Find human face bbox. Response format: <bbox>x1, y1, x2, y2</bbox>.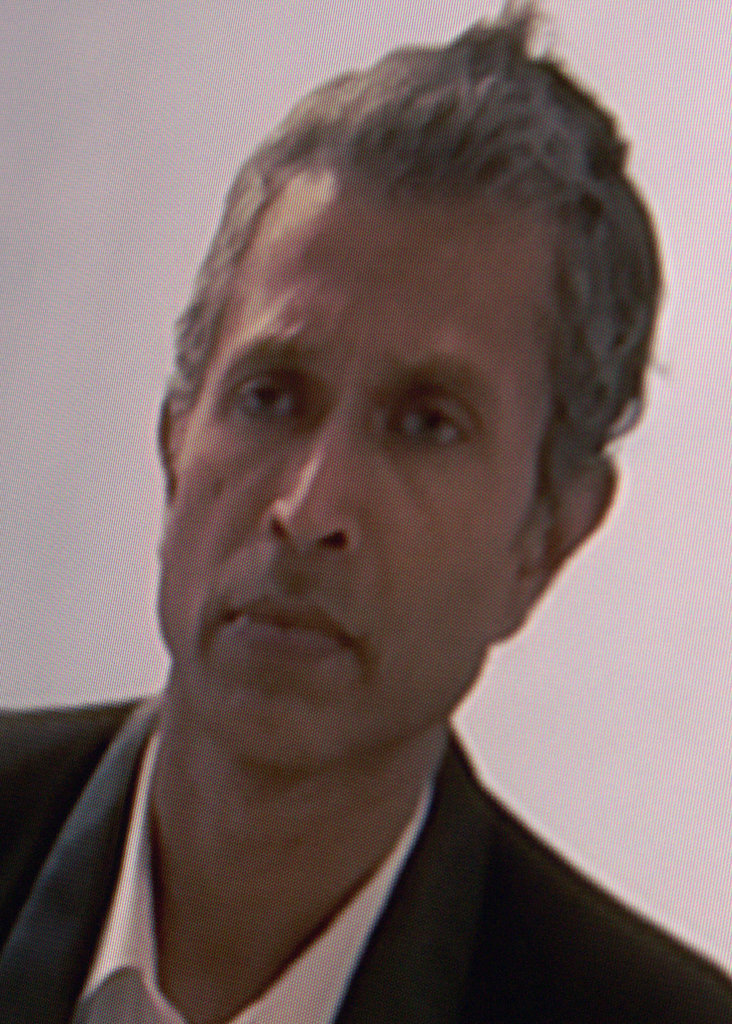
<bbox>155, 199, 556, 767</bbox>.
